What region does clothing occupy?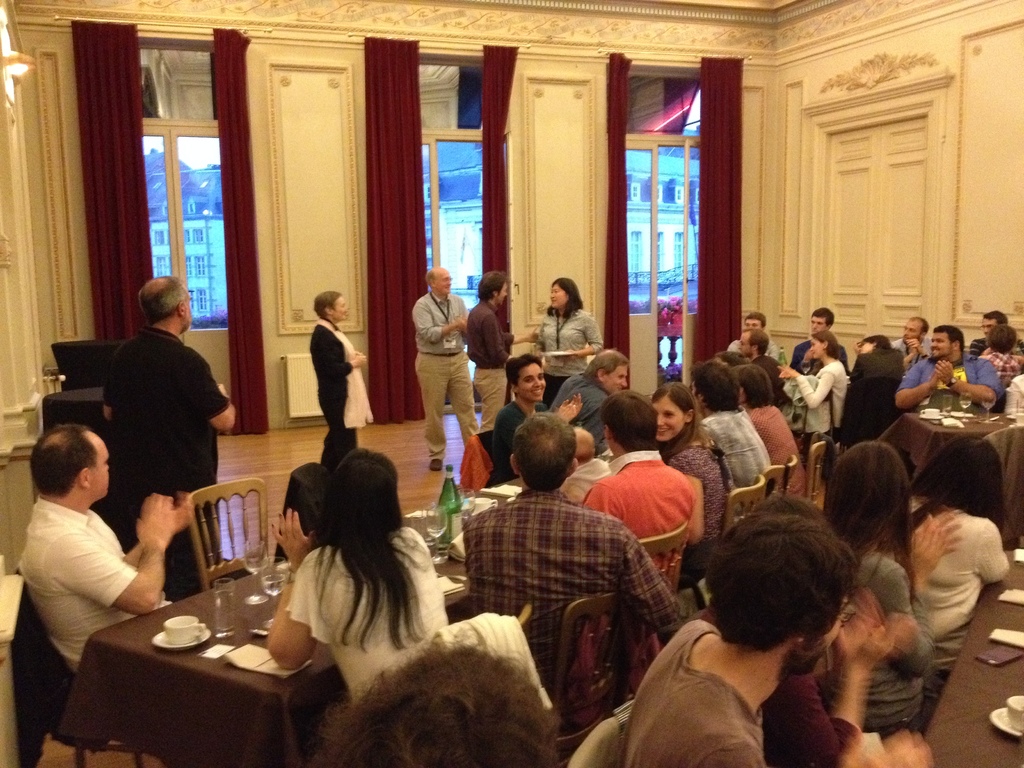
x1=308, y1=319, x2=370, y2=470.
